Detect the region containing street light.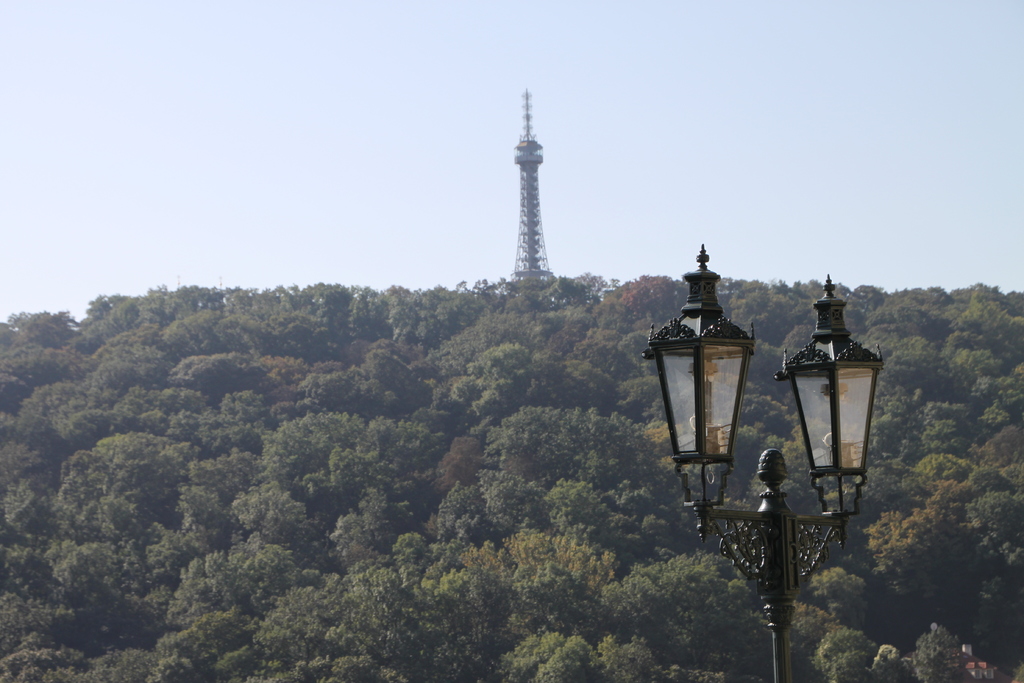
<region>635, 239, 885, 682</region>.
